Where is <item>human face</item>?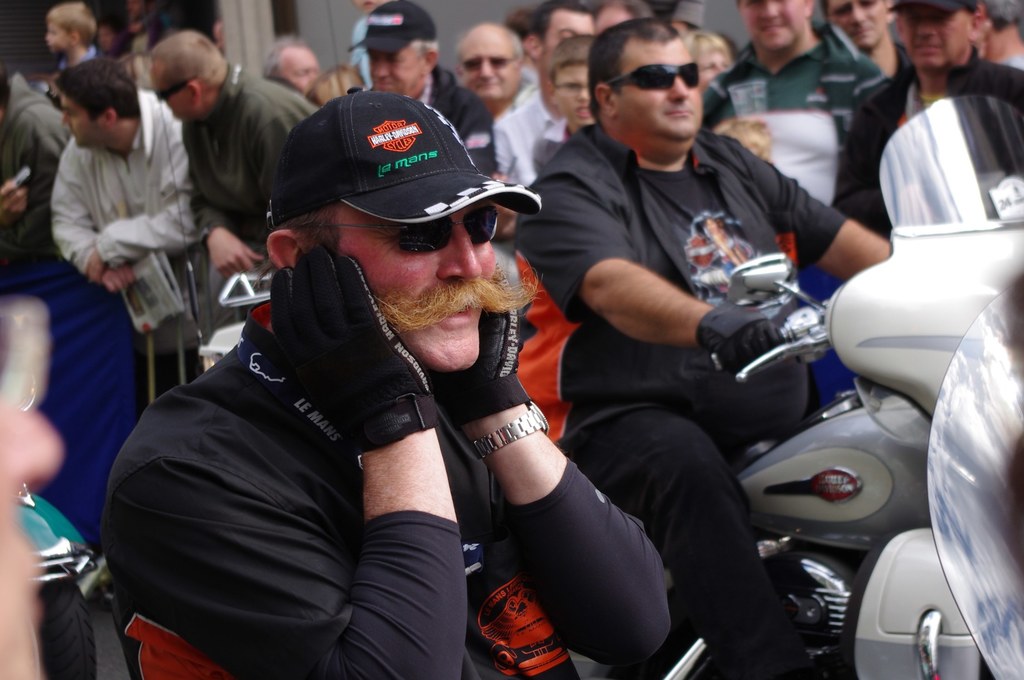
l=544, t=12, r=595, b=60.
